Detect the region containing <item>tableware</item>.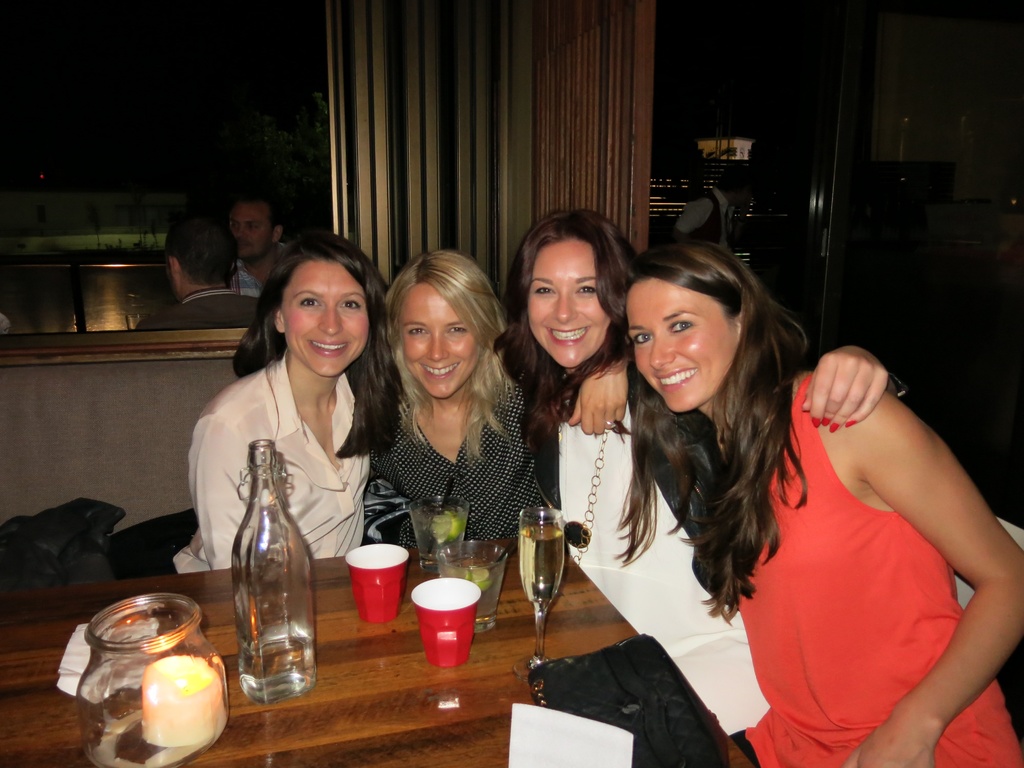
x1=519, y1=511, x2=573, y2=680.
